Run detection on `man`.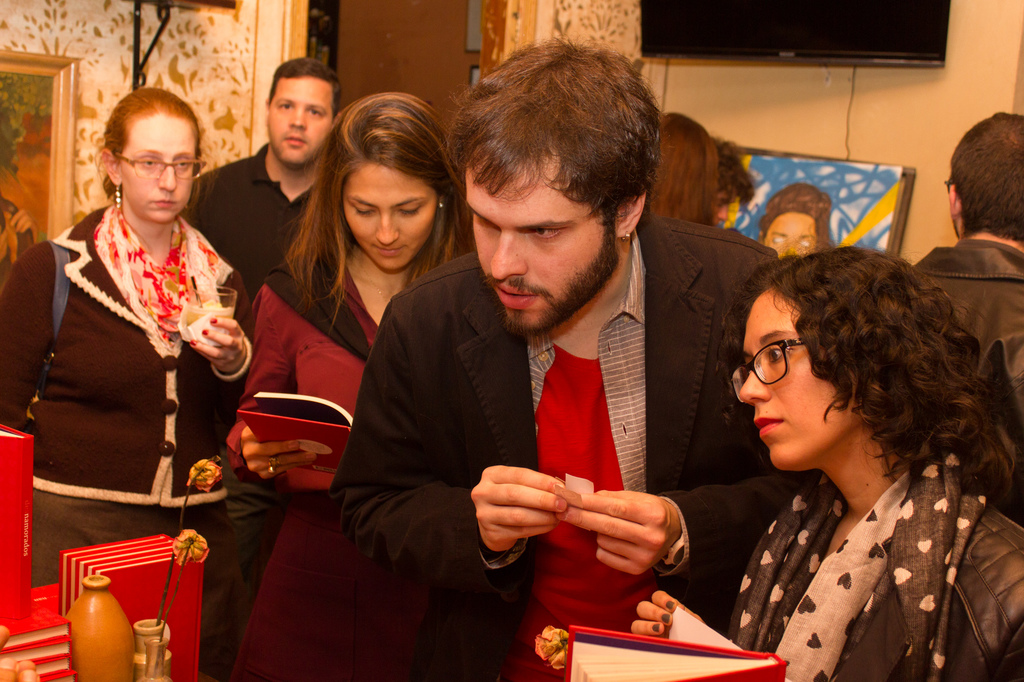
Result: box(916, 110, 1023, 448).
